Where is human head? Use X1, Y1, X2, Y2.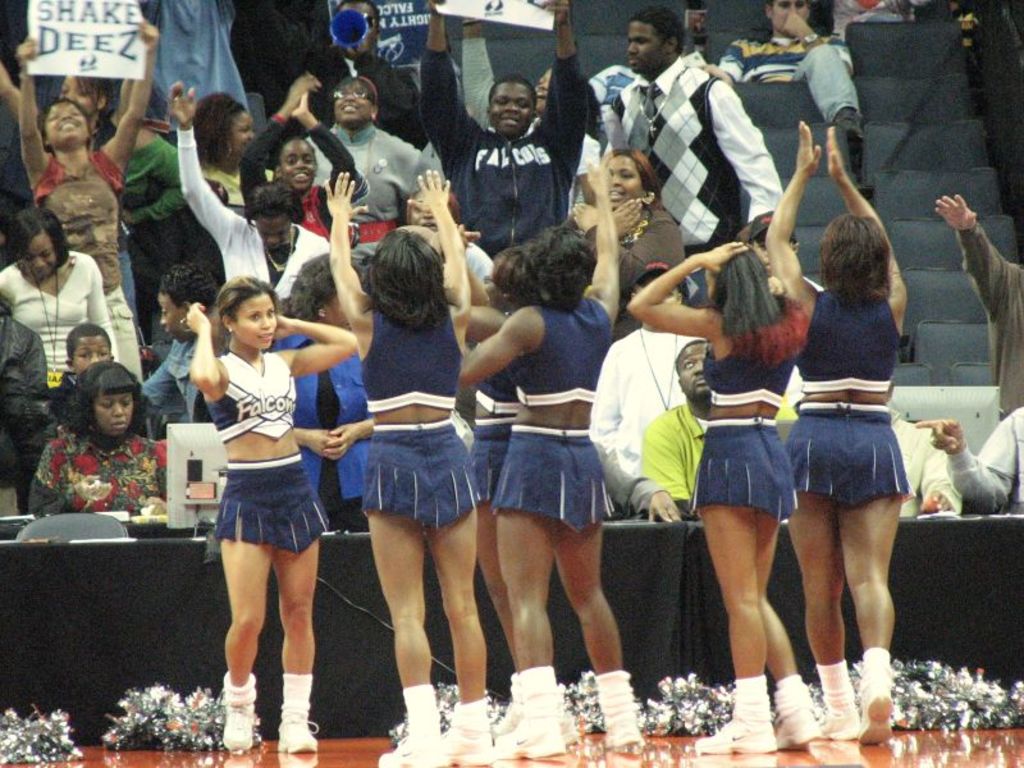
623, 266, 685, 325.
